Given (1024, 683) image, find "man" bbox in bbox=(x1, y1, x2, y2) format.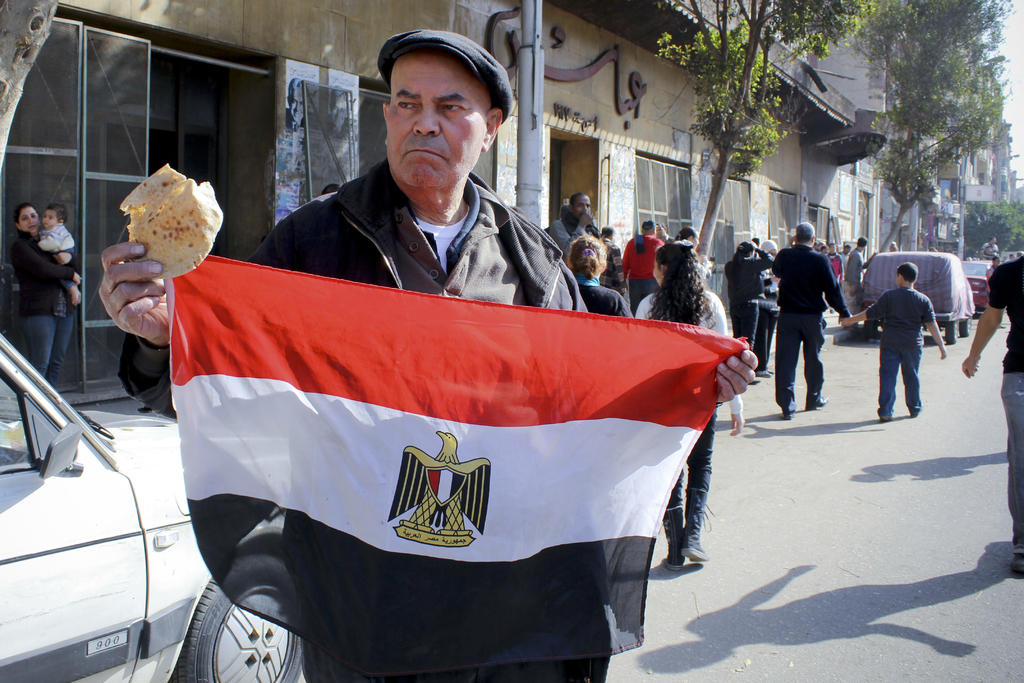
bbox=(92, 27, 764, 682).
